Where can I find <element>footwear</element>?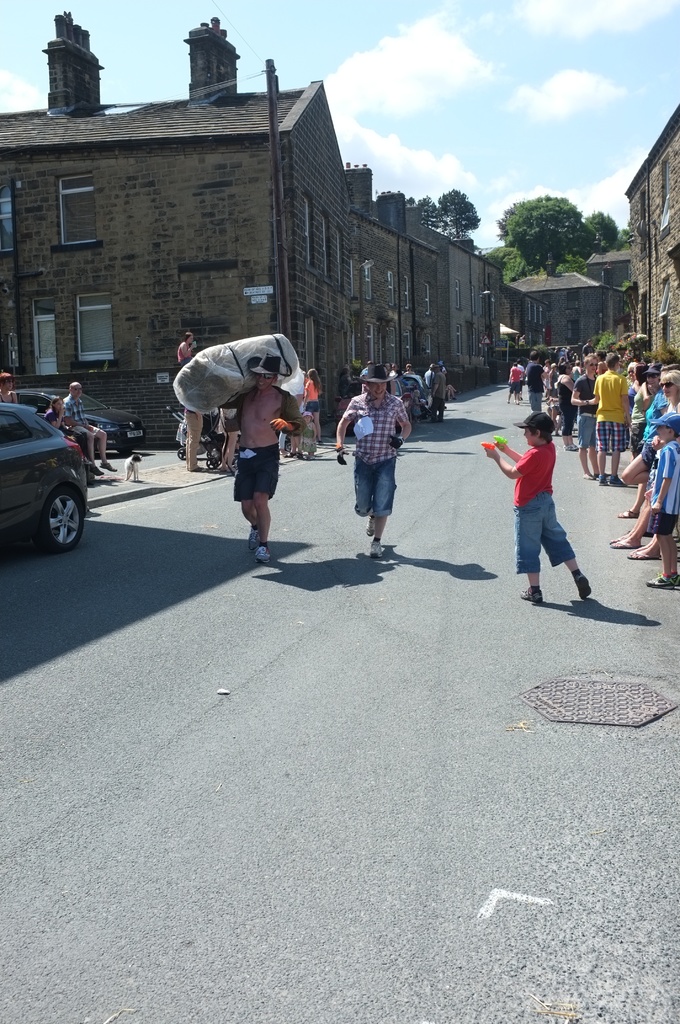
You can find it at 194,466,203,471.
